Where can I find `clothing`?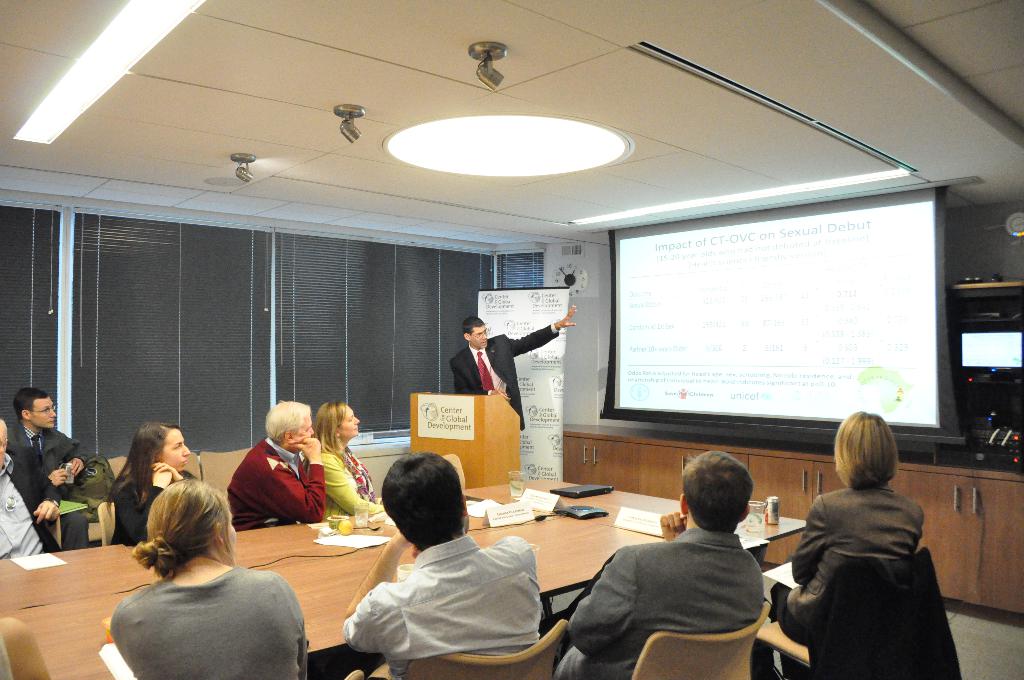
You can find it at {"left": 451, "top": 323, "right": 566, "bottom": 432}.
